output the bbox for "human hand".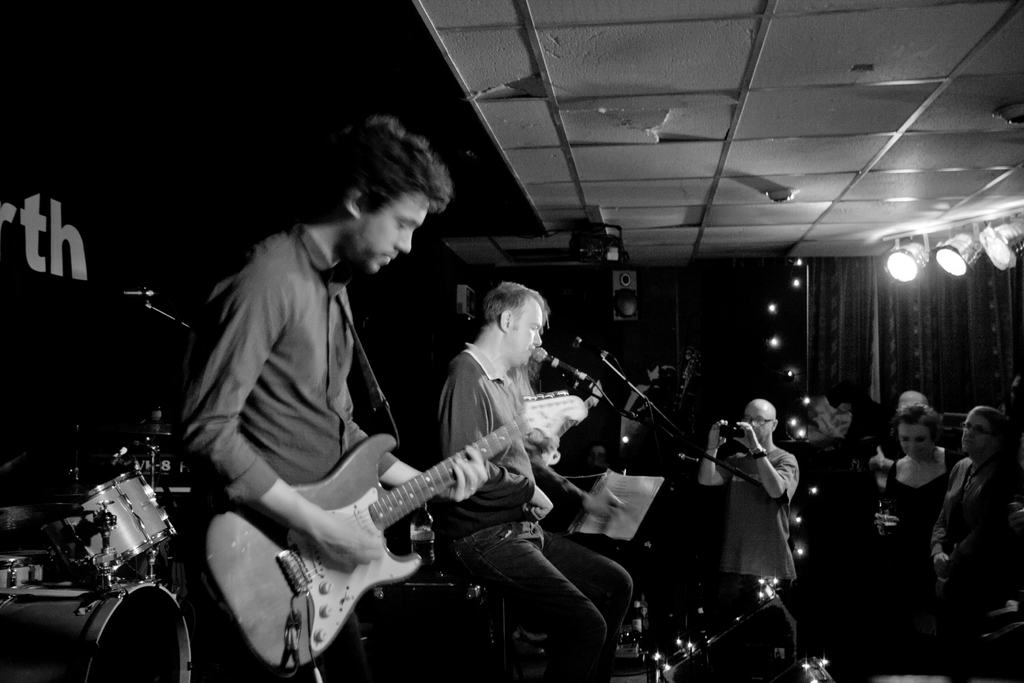
(733,423,757,452).
